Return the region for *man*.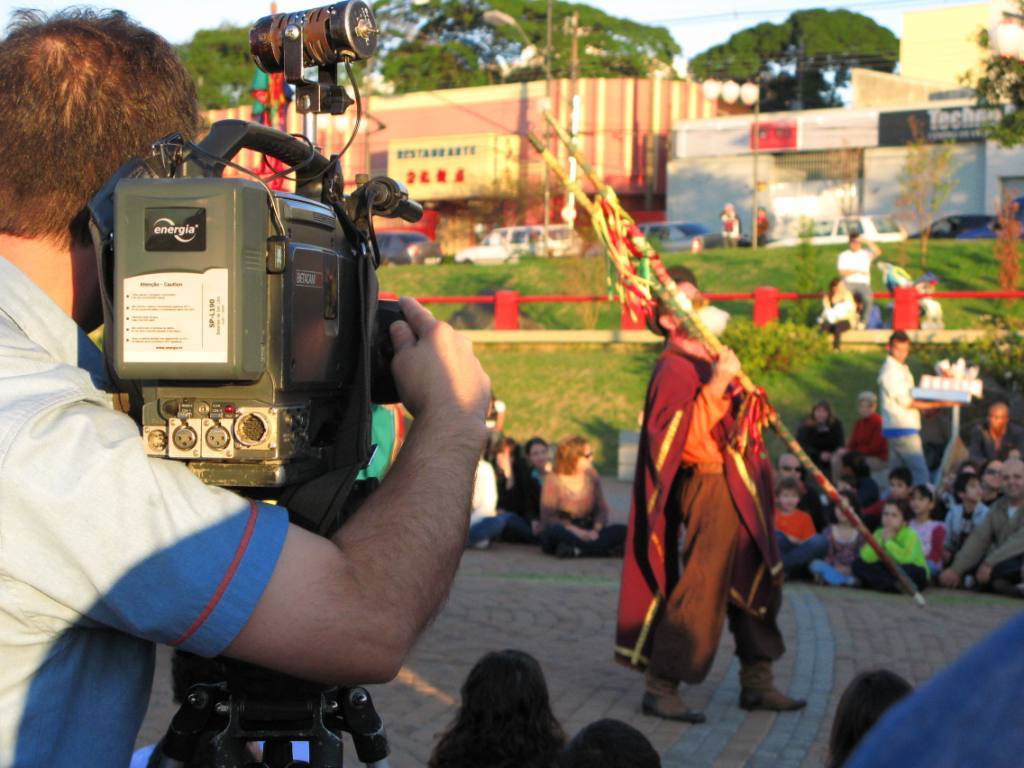
bbox=(935, 455, 1023, 599).
